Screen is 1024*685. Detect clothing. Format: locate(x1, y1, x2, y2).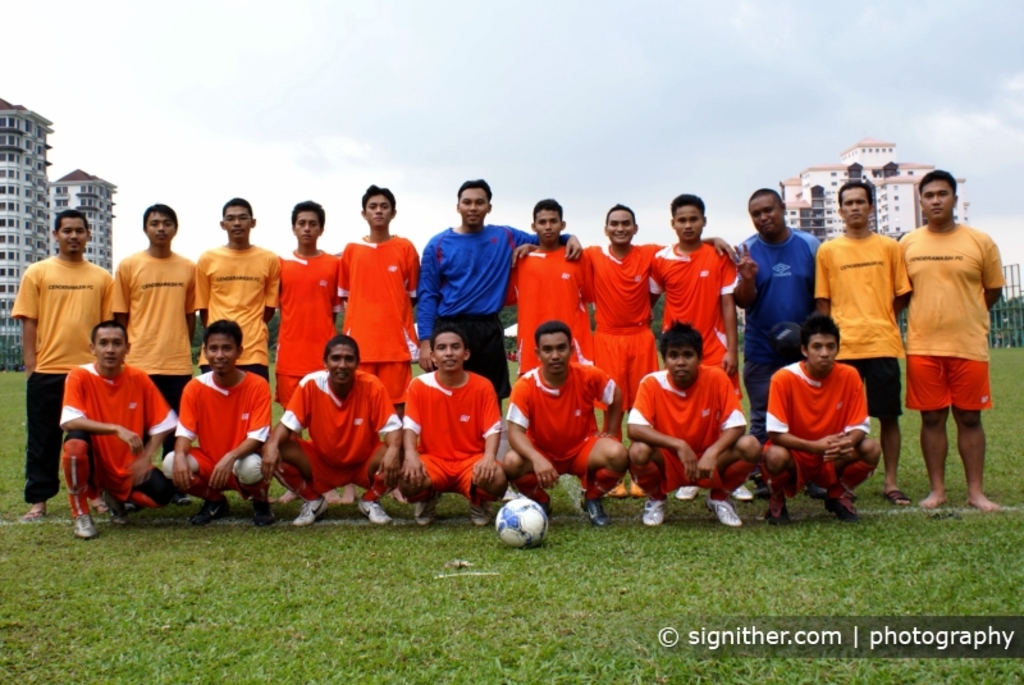
locate(14, 254, 114, 498).
